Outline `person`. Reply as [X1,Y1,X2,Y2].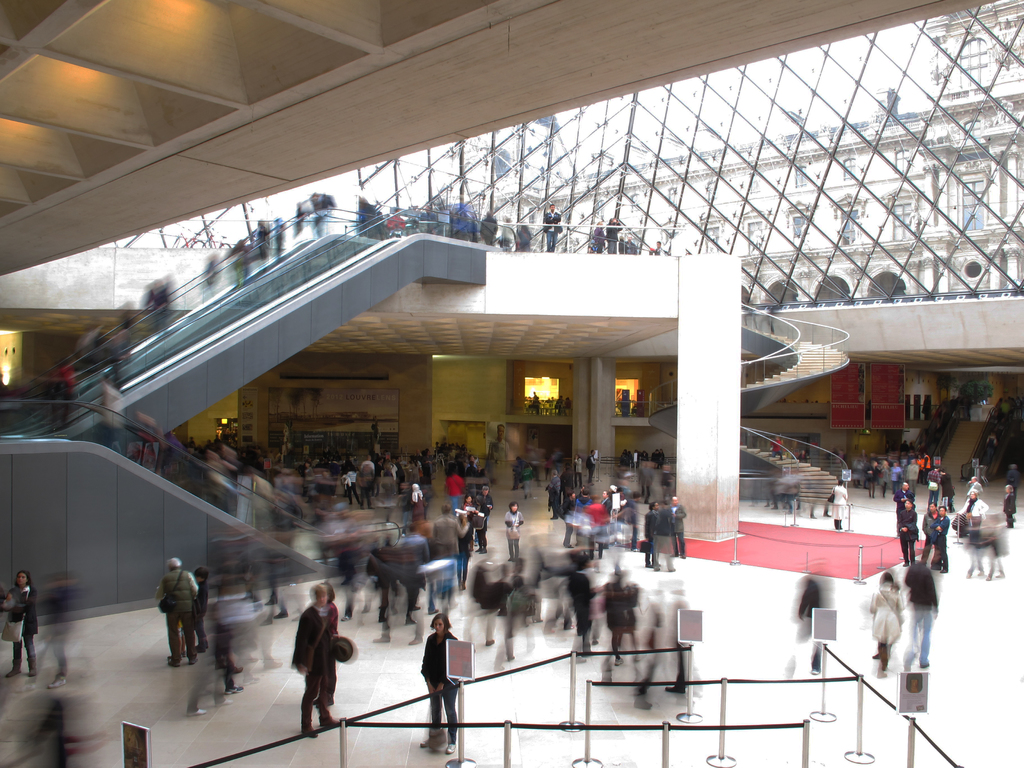
[0,570,53,680].
